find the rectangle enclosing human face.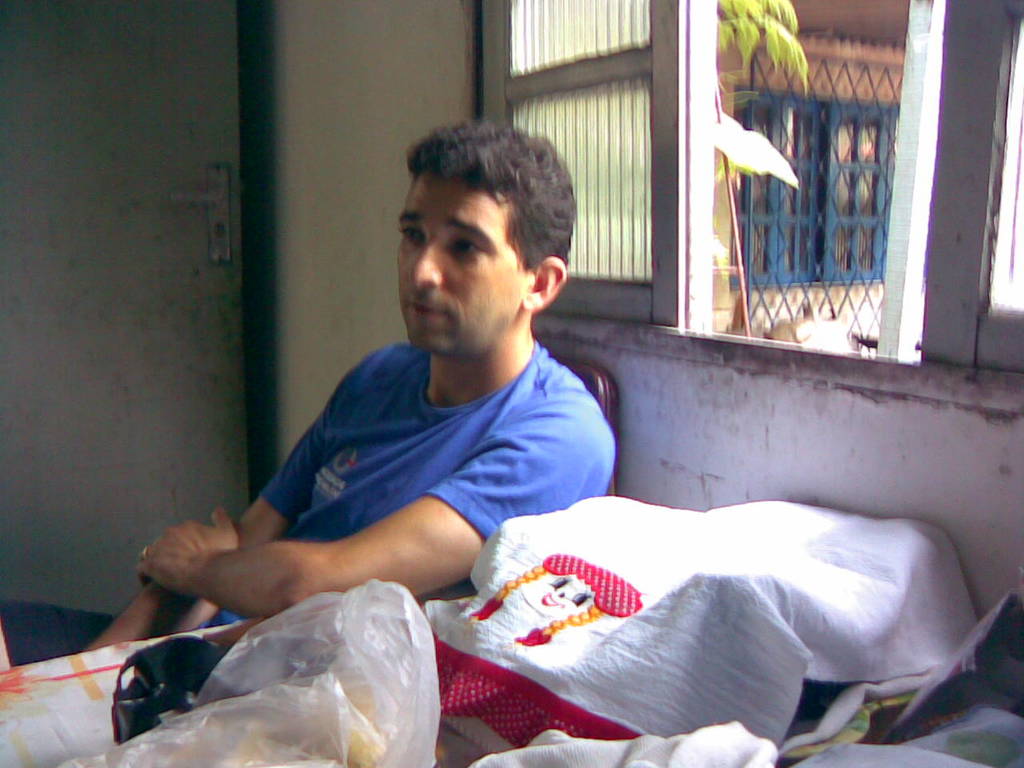
box(397, 171, 531, 350).
